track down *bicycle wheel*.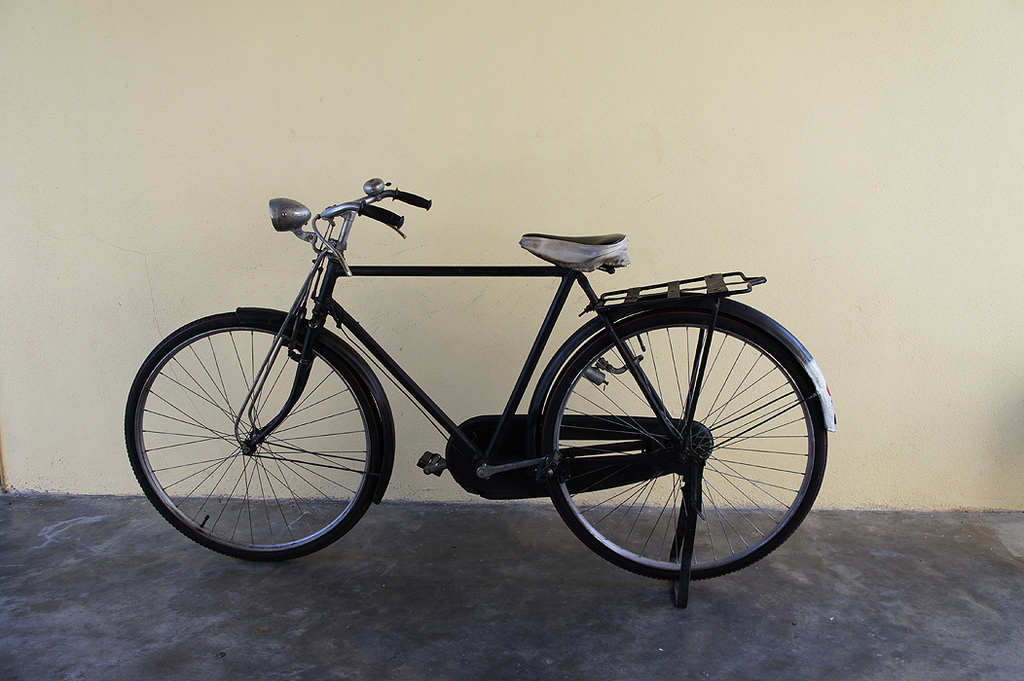
Tracked to 527,287,834,610.
